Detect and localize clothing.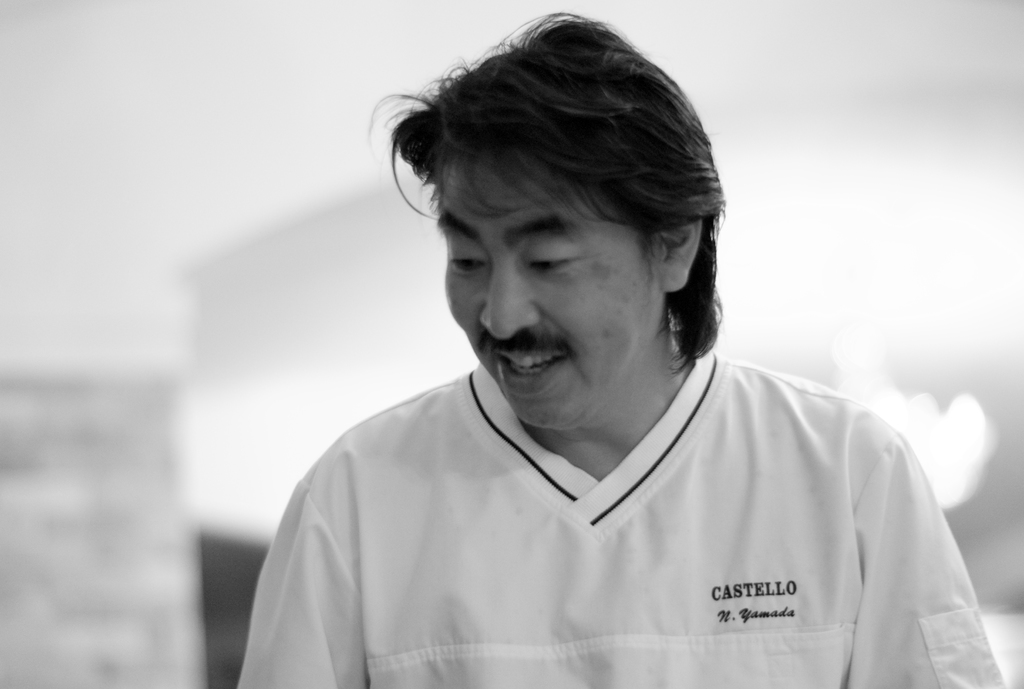
Localized at BBox(221, 378, 1013, 662).
